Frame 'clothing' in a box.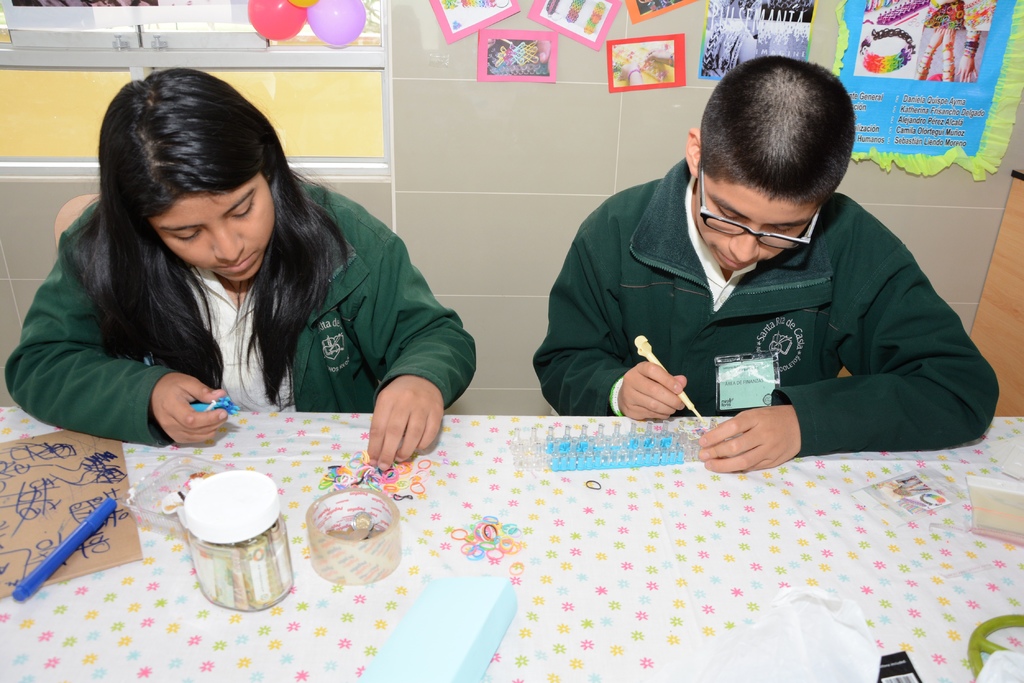
2:179:479:449.
